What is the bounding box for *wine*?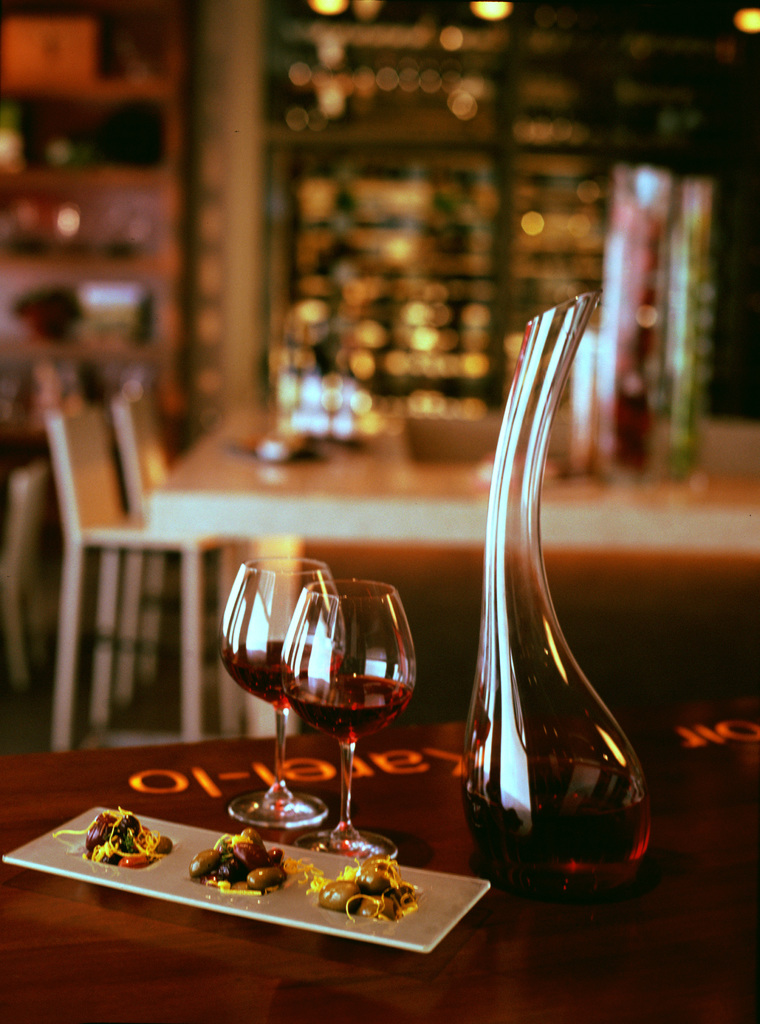
BBox(290, 672, 412, 748).
